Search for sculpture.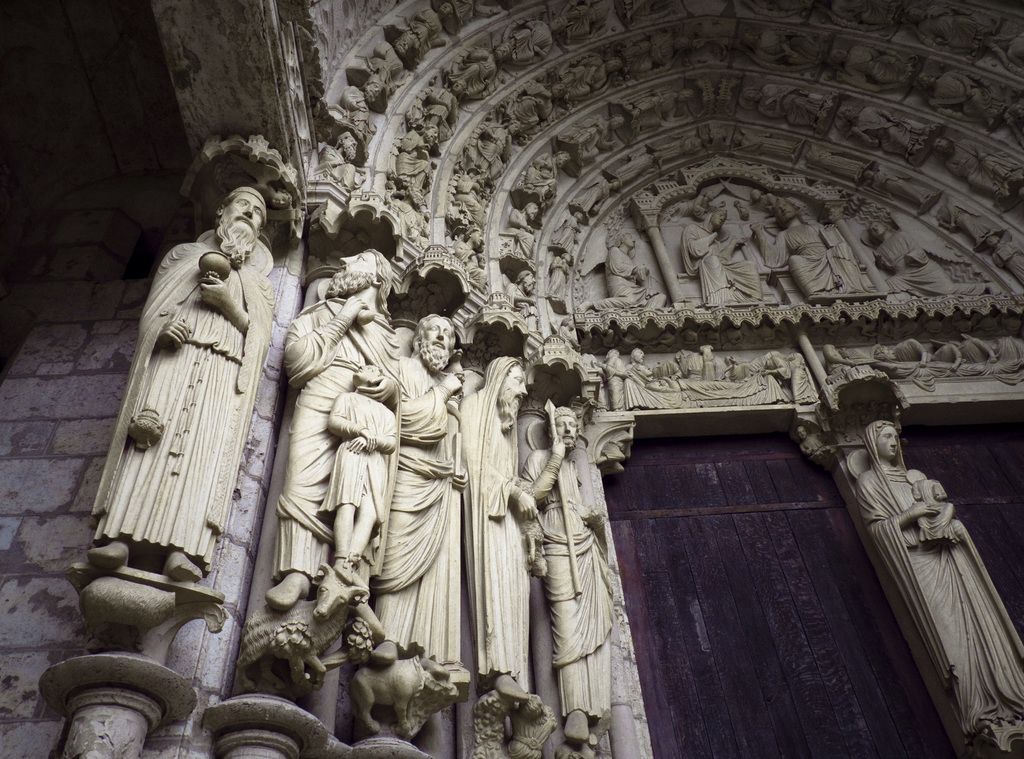
Found at {"left": 739, "top": 79, "right": 830, "bottom": 140}.
